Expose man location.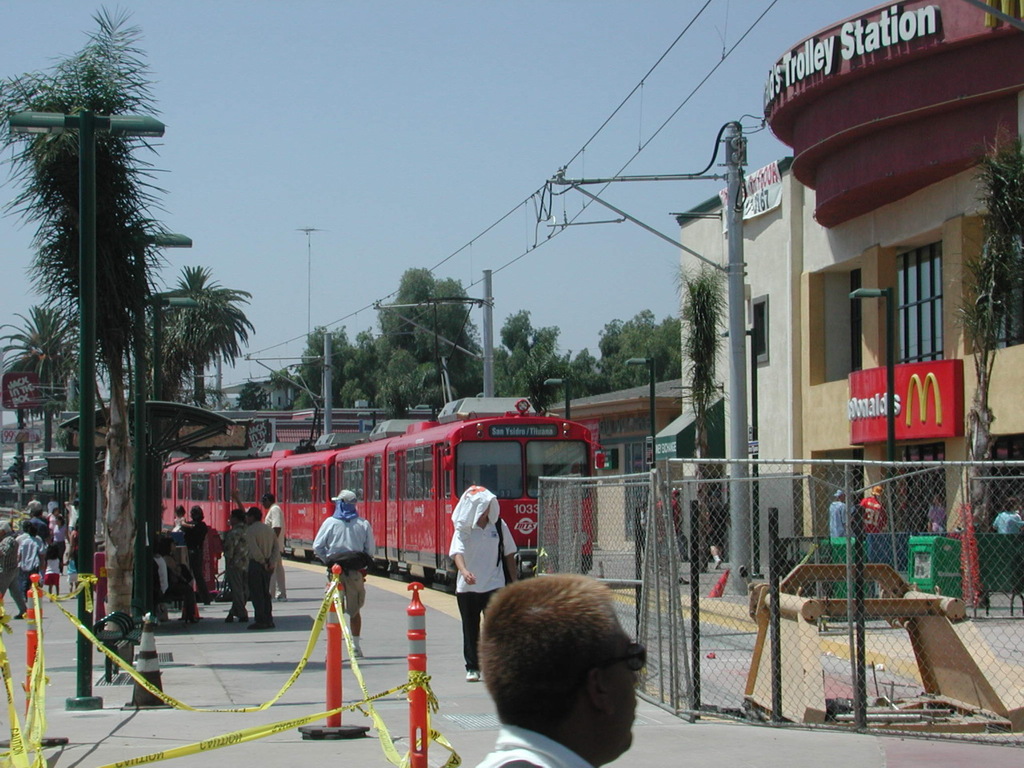
Exposed at <bbox>259, 493, 285, 606</bbox>.
